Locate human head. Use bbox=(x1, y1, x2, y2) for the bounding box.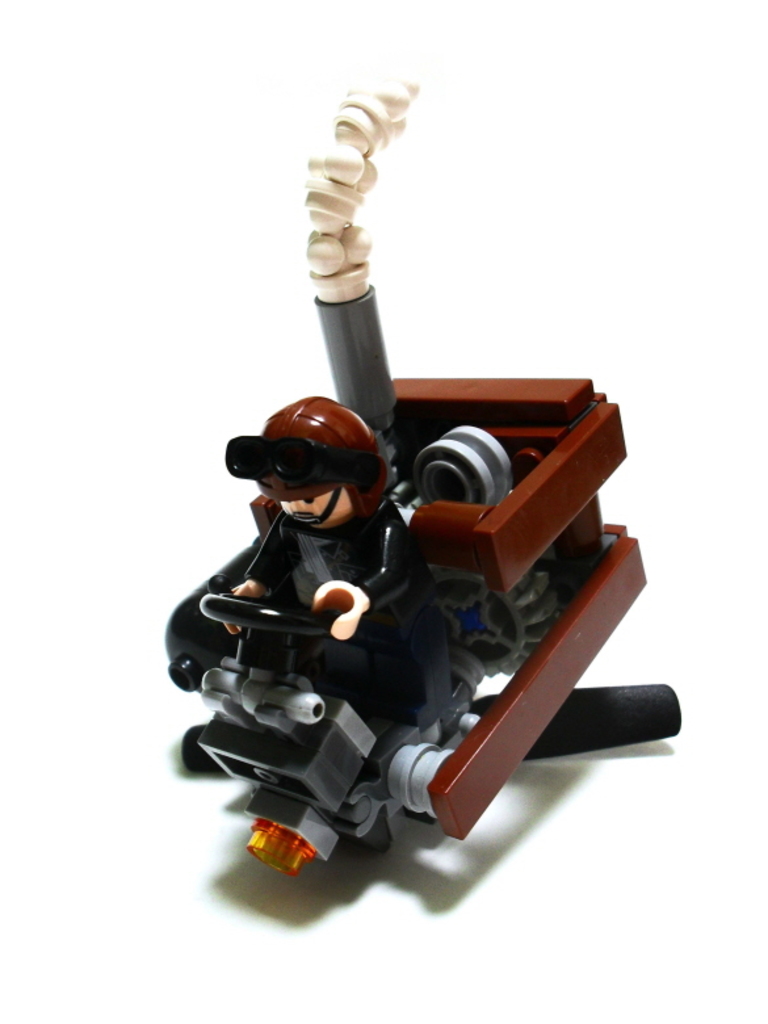
bbox=(240, 399, 398, 546).
